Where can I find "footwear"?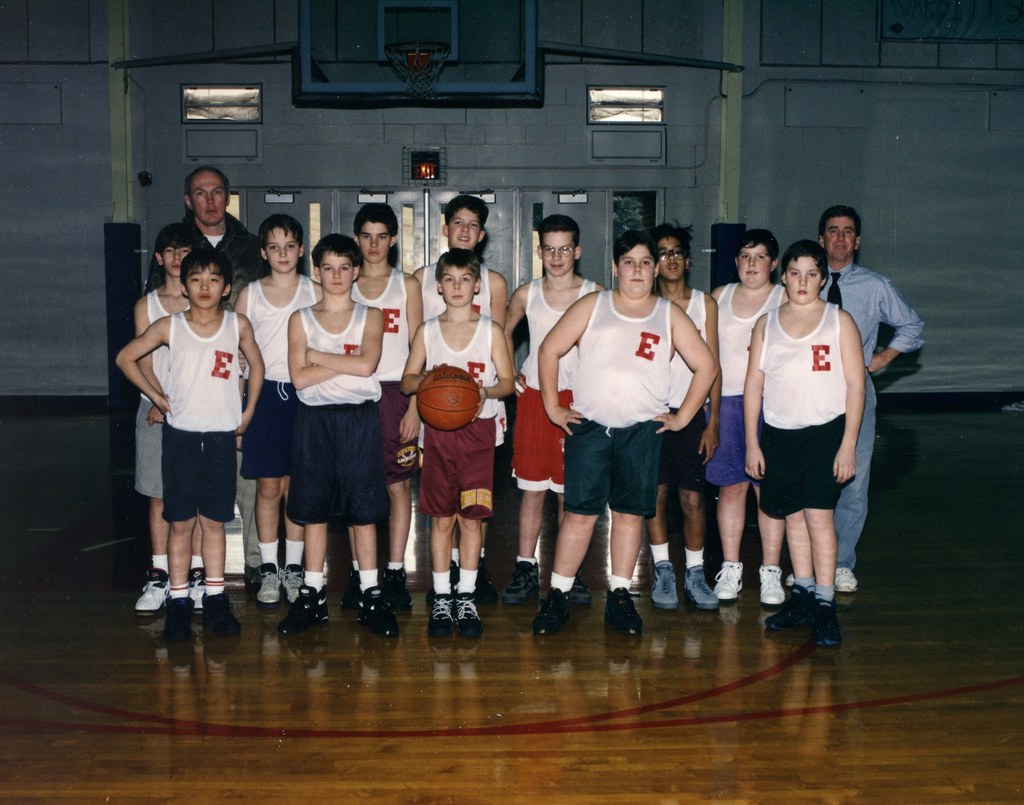
You can find it at <box>275,590,316,640</box>.
